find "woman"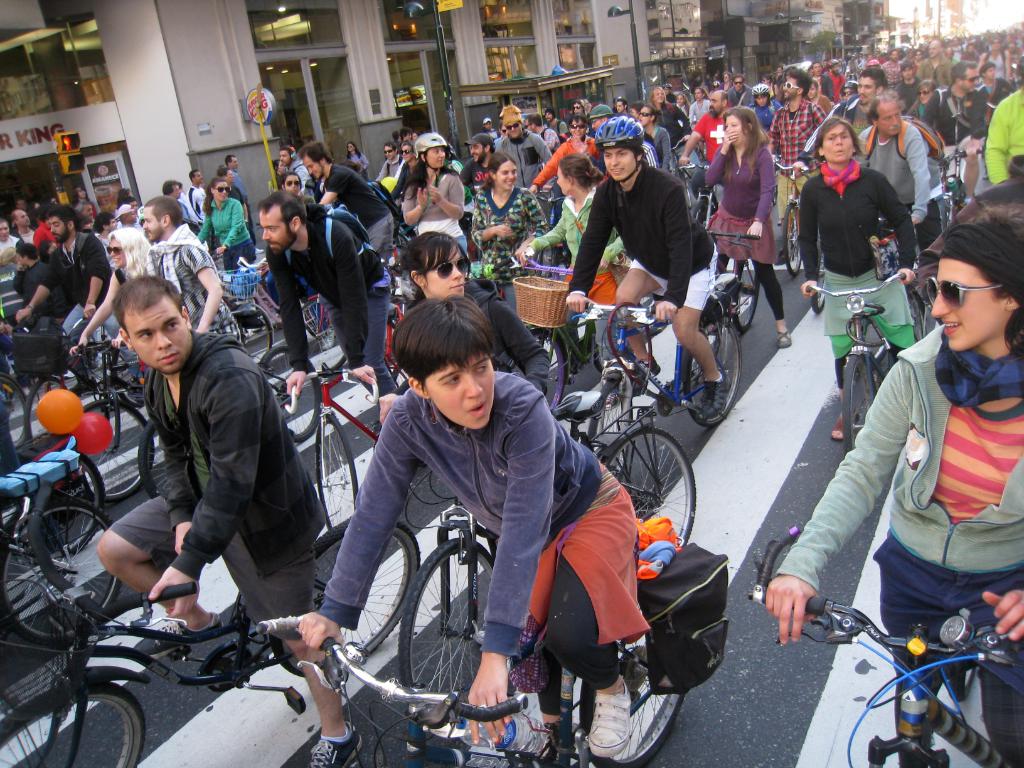
crop(749, 83, 780, 127)
